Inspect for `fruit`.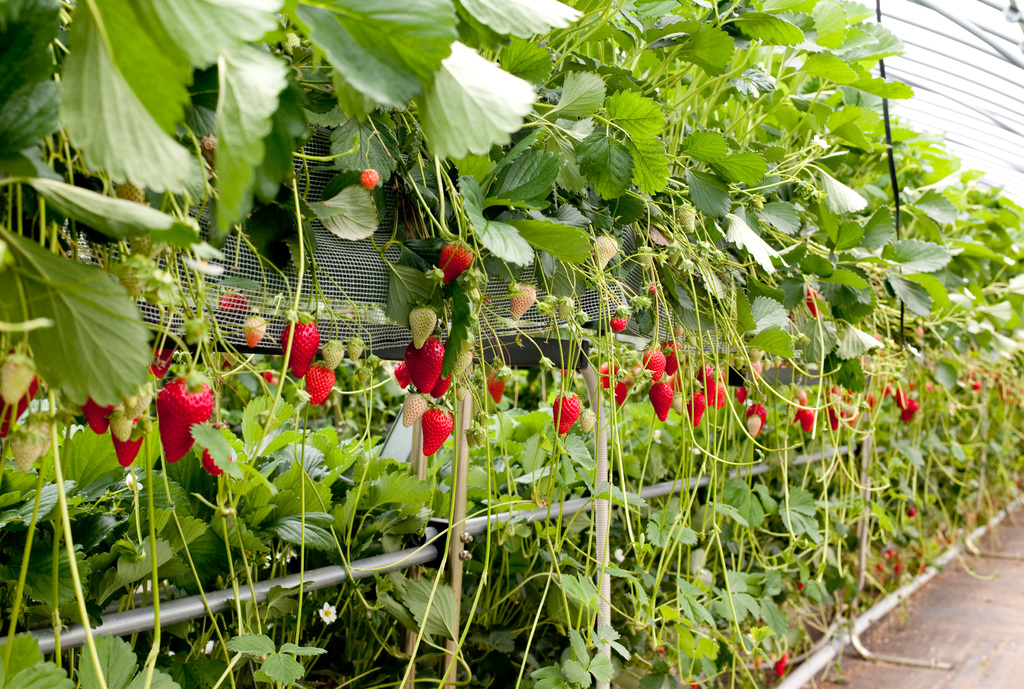
Inspection: l=591, t=233, r=618, b=267.
